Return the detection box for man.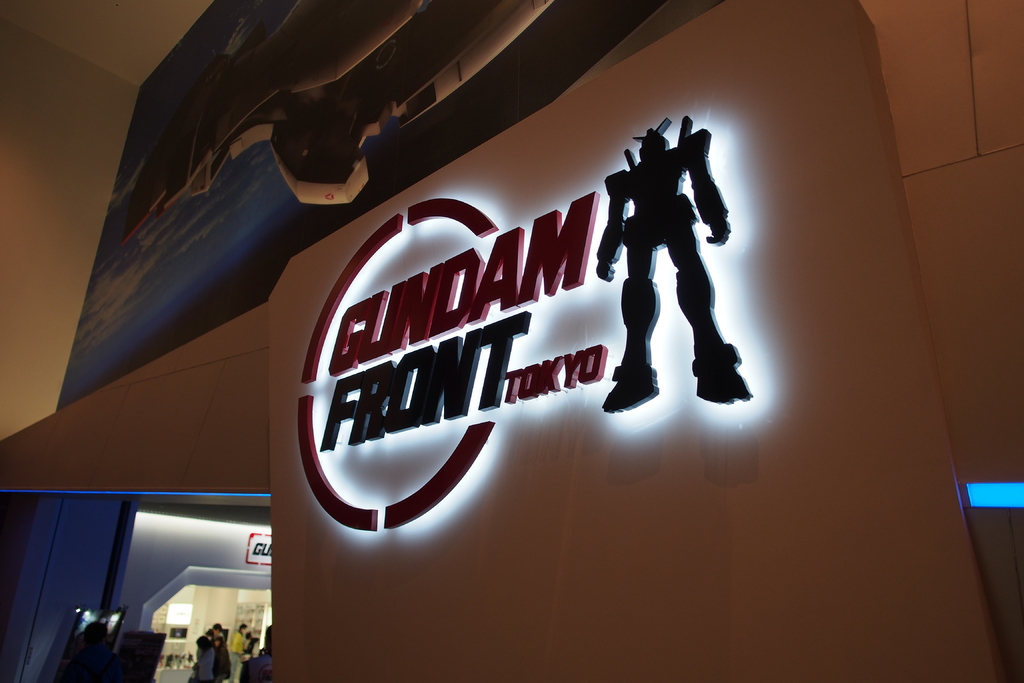
bbox=(208, 621, 228, 681).
